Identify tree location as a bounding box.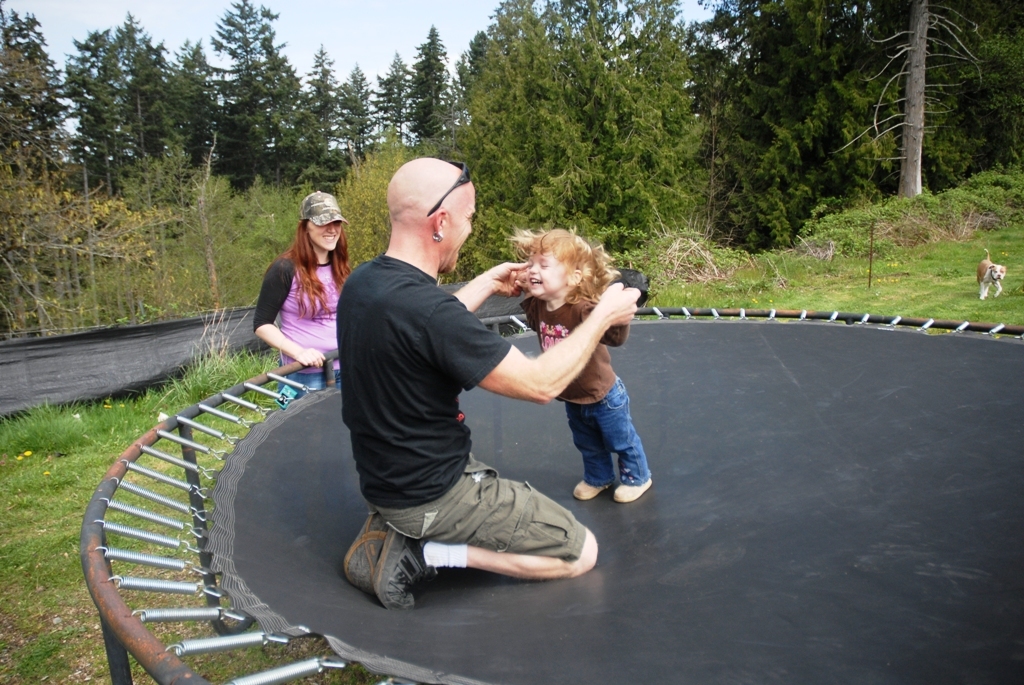
{"x1": 424, "y1": 0, "x2": 692, "y2": 257}.
